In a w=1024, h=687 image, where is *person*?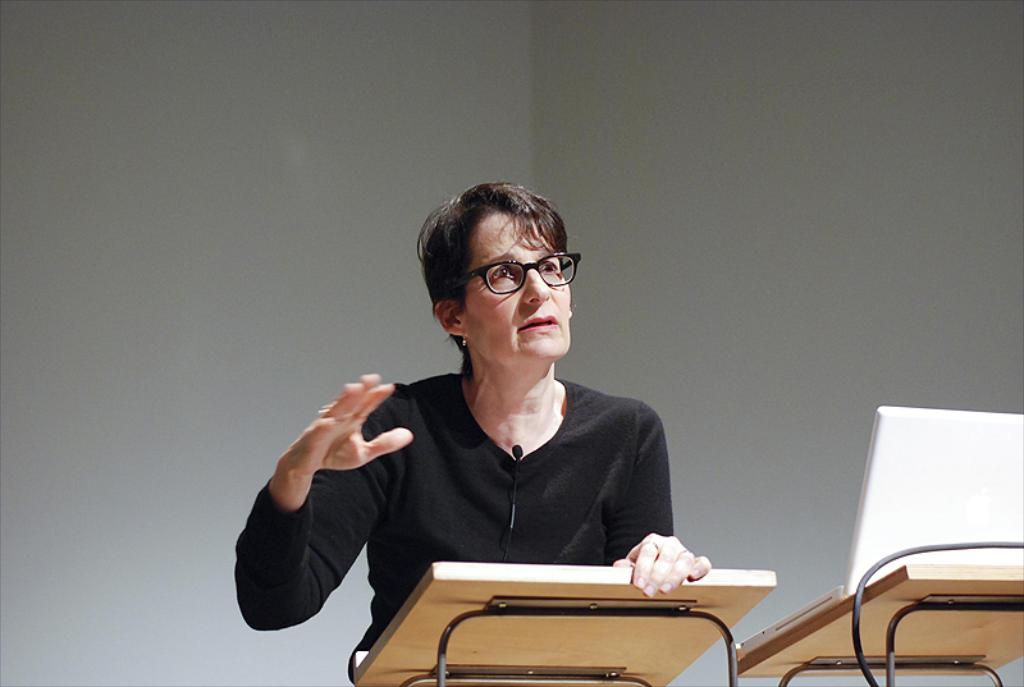
bbox=(283, 186, 696, 649).
